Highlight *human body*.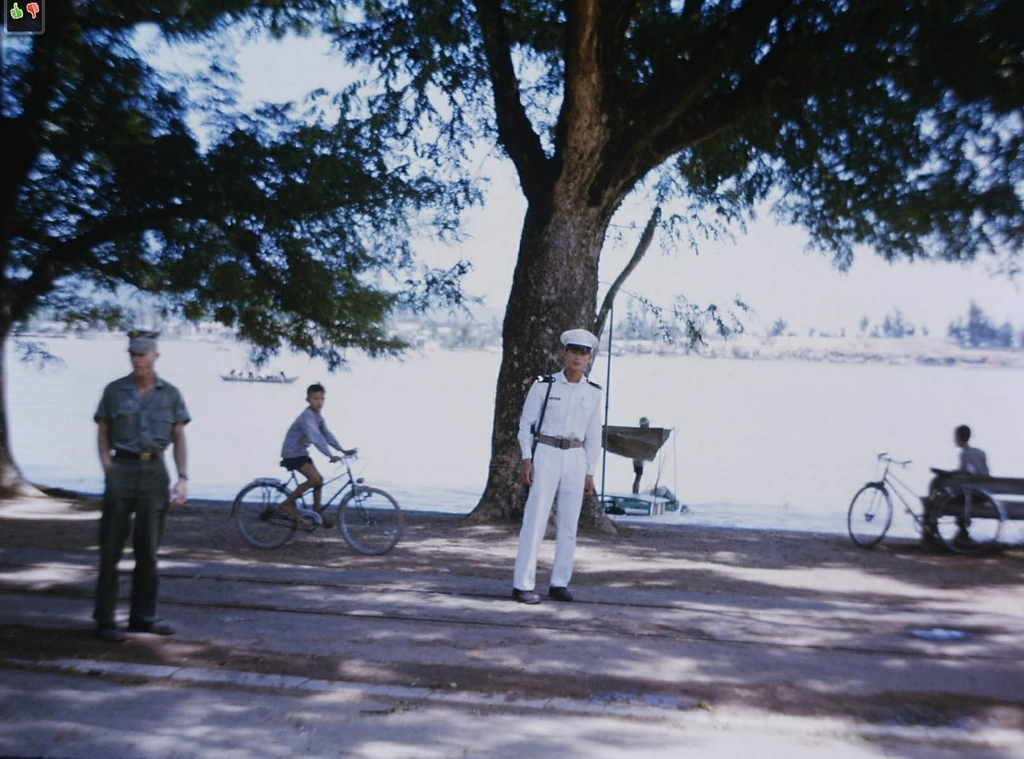
Highlighted region: [278,408,357,524].
